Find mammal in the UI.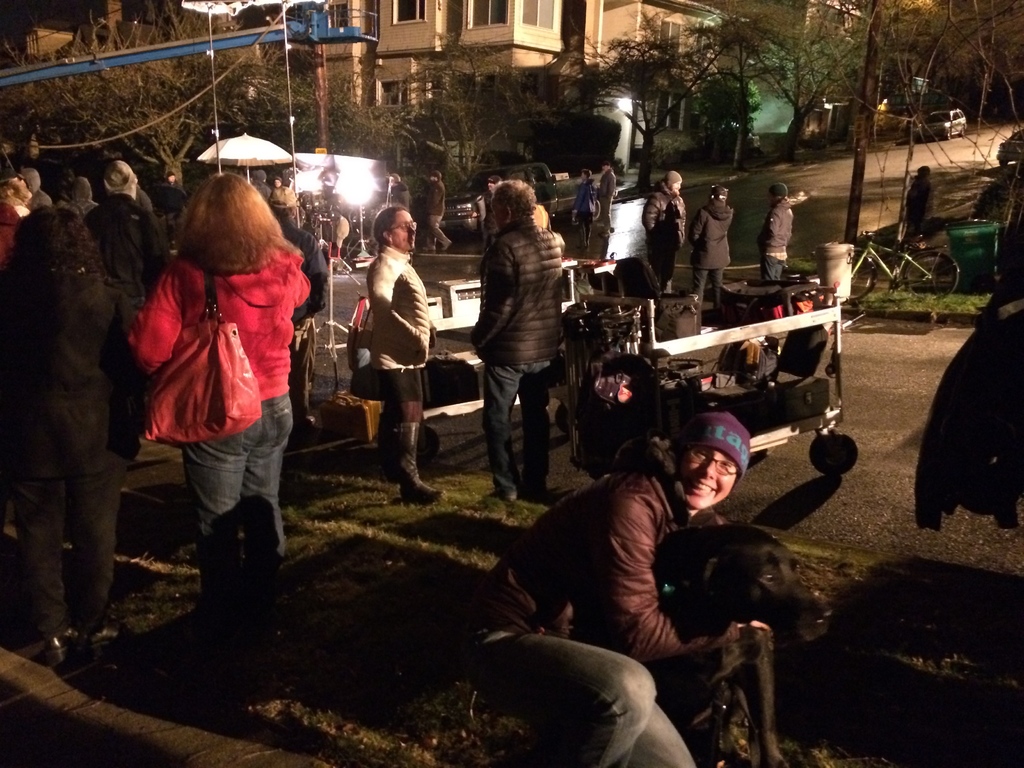
UI element at pyautogui.locateOnScreen(387, 170, 412, 217).
